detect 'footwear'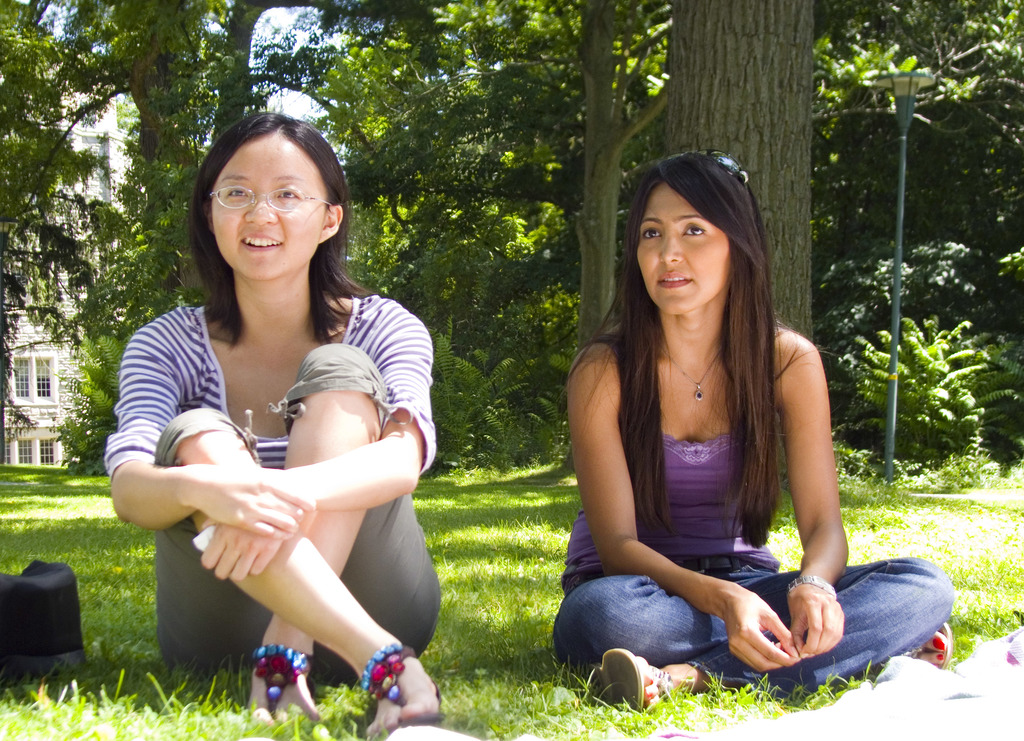
<box>252,647,321,728</box>
